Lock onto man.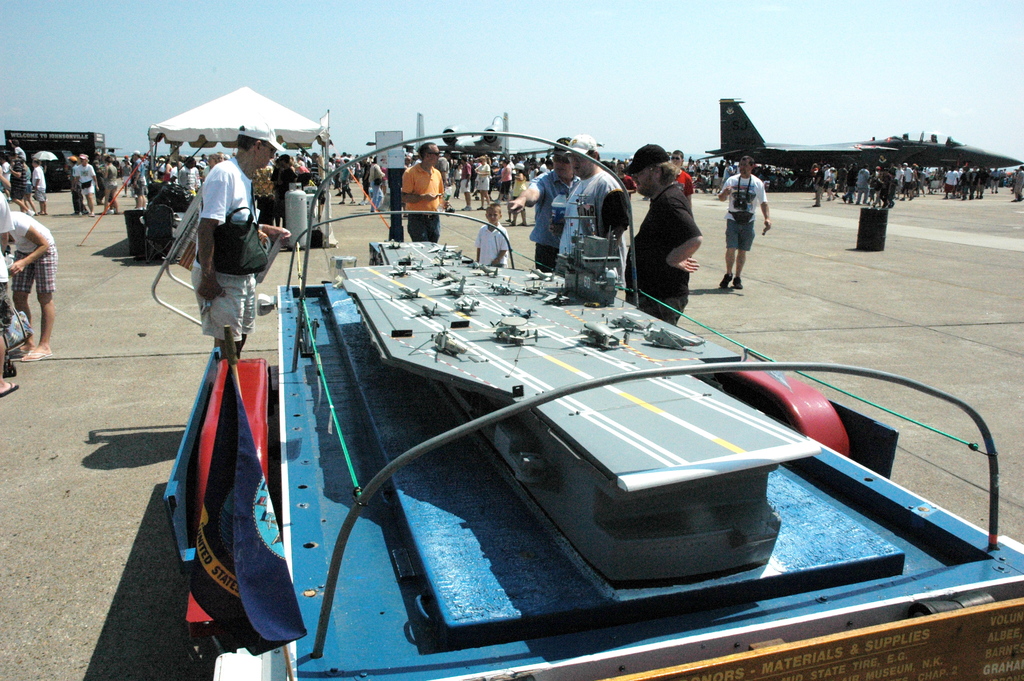
Locked: crop(405, 139, 451, 243).
